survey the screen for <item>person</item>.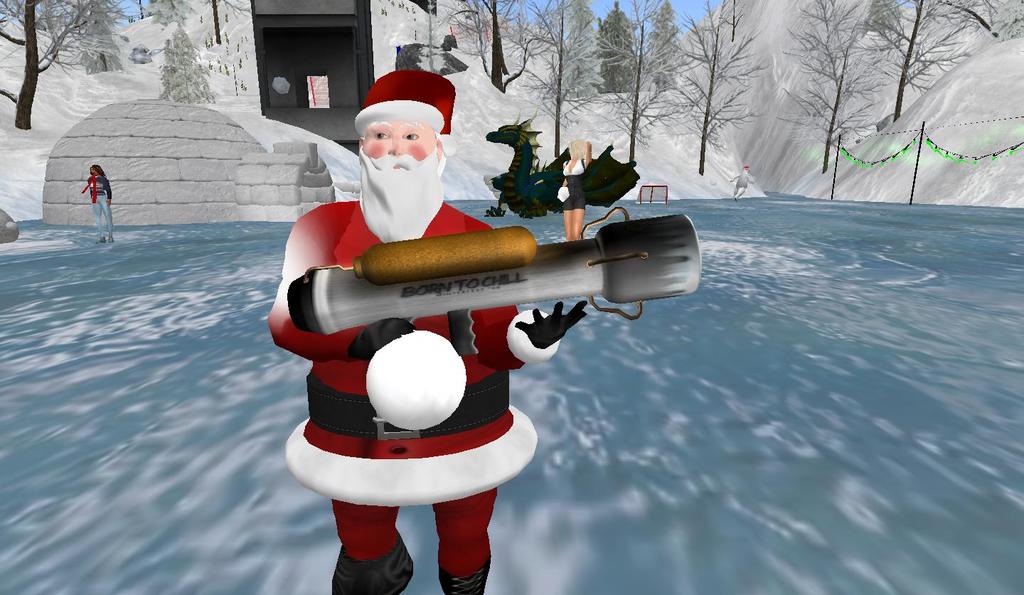
Survey found: x1=270 y1=71 x2=586 y2=594.
